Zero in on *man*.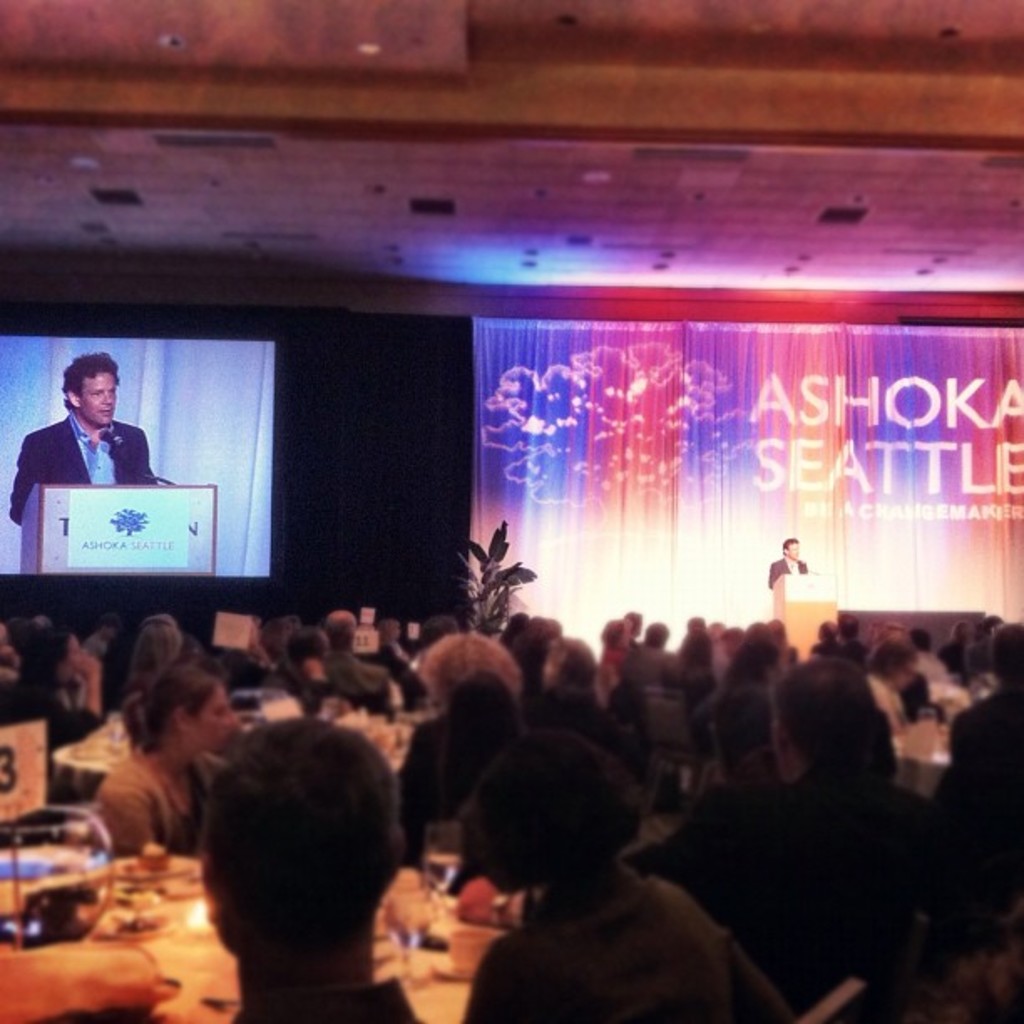
Zeroed in: crop(22, 368, 154, 512).
